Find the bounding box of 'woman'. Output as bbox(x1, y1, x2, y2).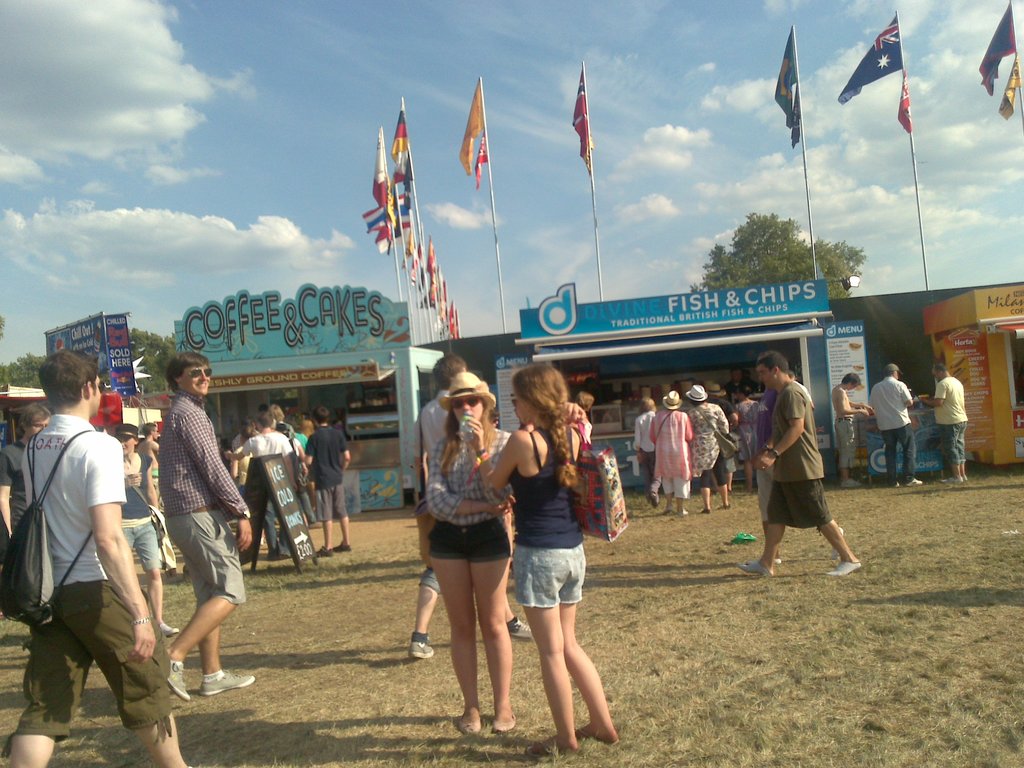
bbox(109, 420, 181, 643).
